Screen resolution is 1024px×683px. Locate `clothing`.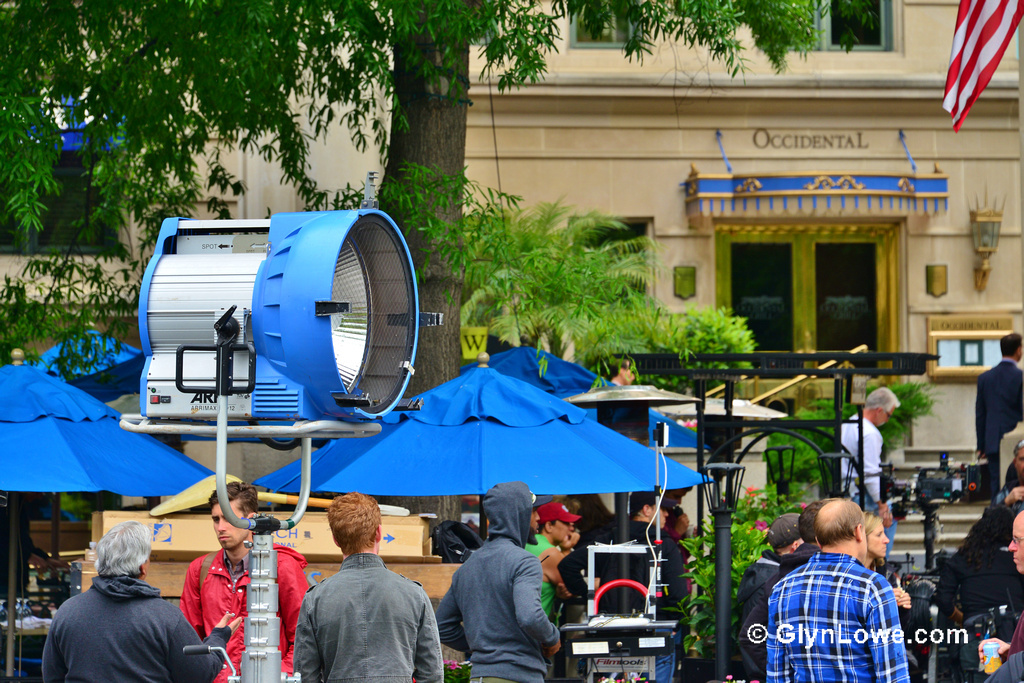
detection(962, 356, 1023, 474).
